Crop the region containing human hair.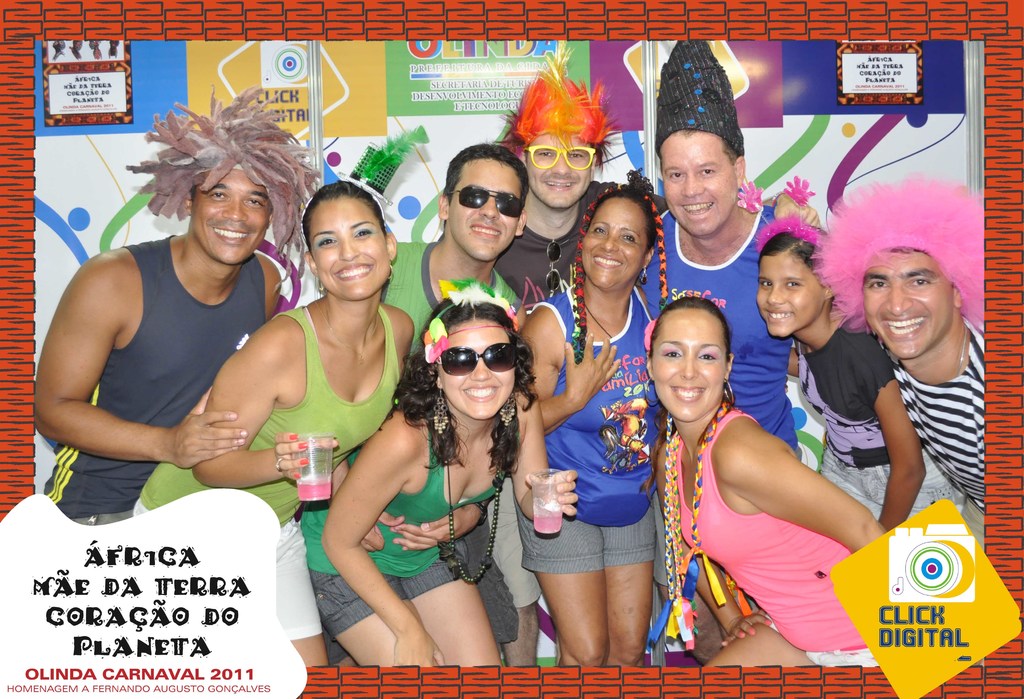
Crop region: 760, 231, 835, 306.
